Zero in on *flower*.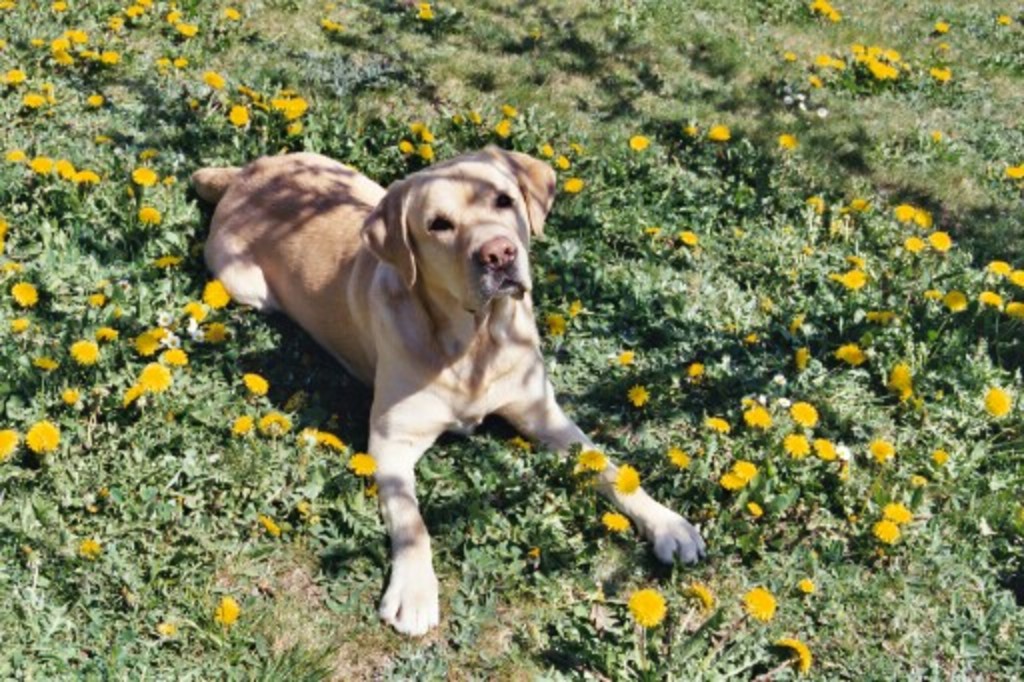
Zeroed in: [x1=502, y1=124, x2=510, y2=138].
